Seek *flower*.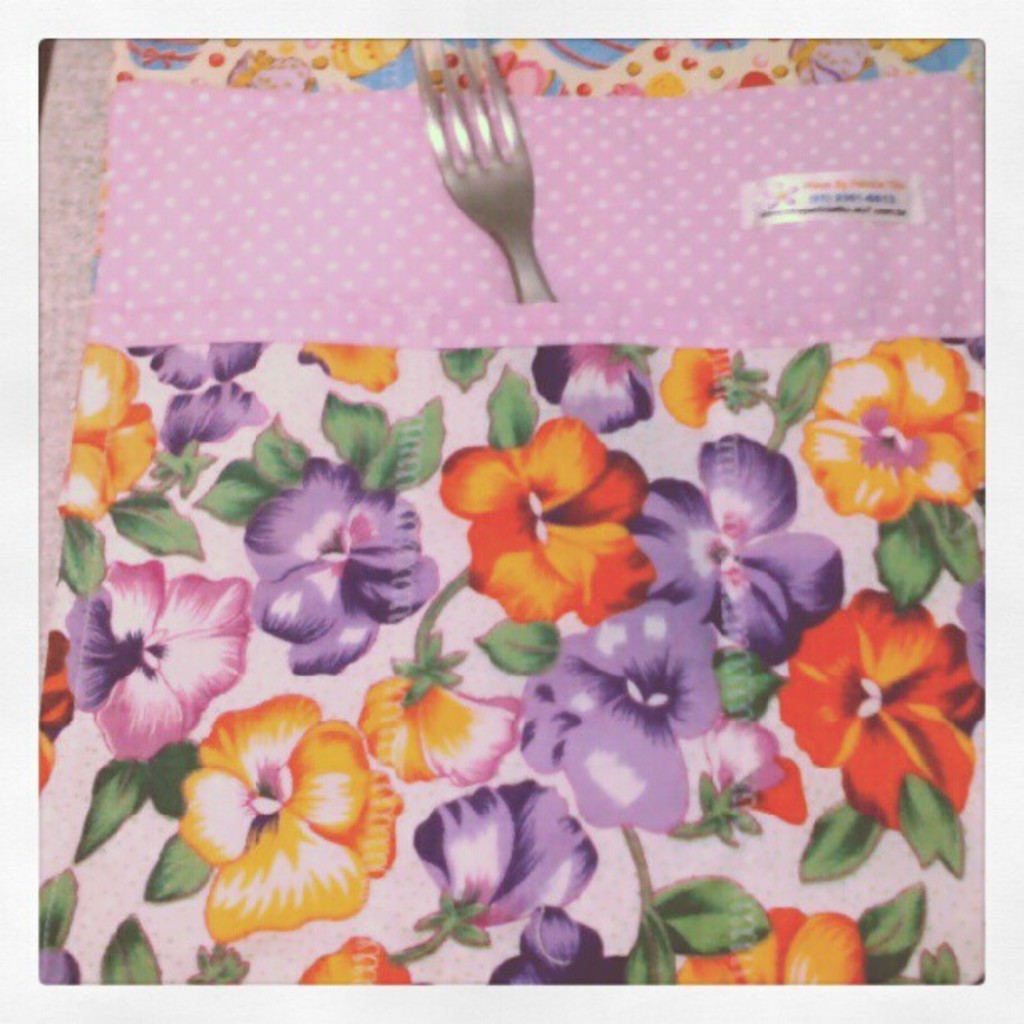
pyautogui.locateOnScreen(674, 907, 863, 1011).
